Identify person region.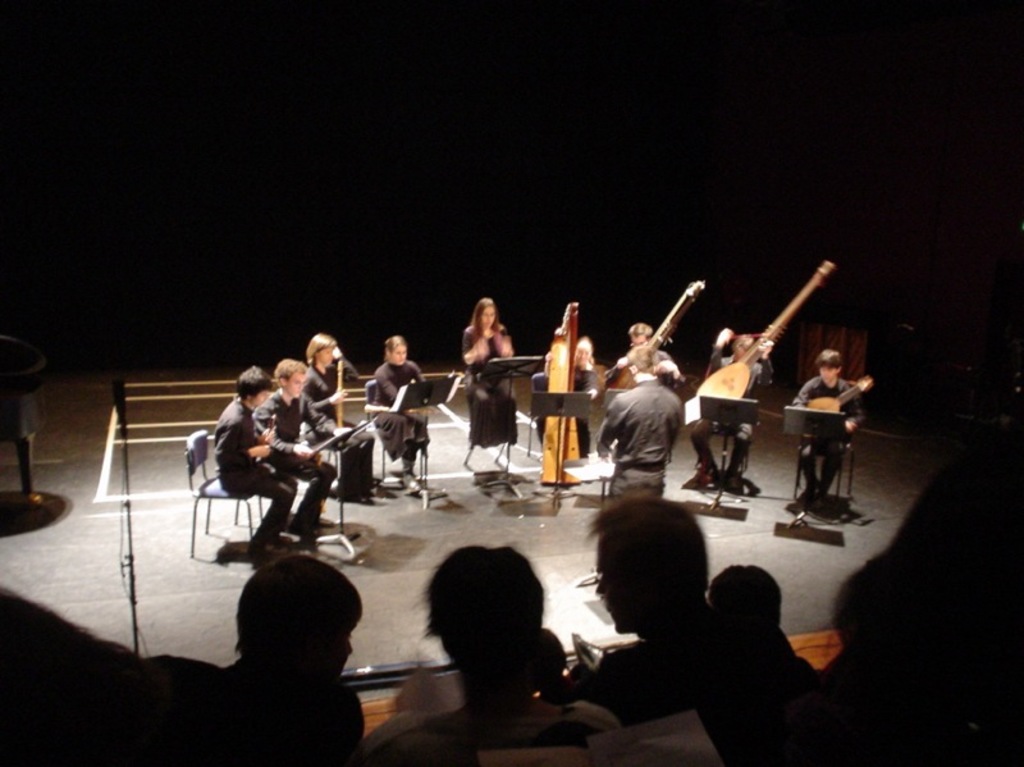
Region: (224, 556, 366, 736).
